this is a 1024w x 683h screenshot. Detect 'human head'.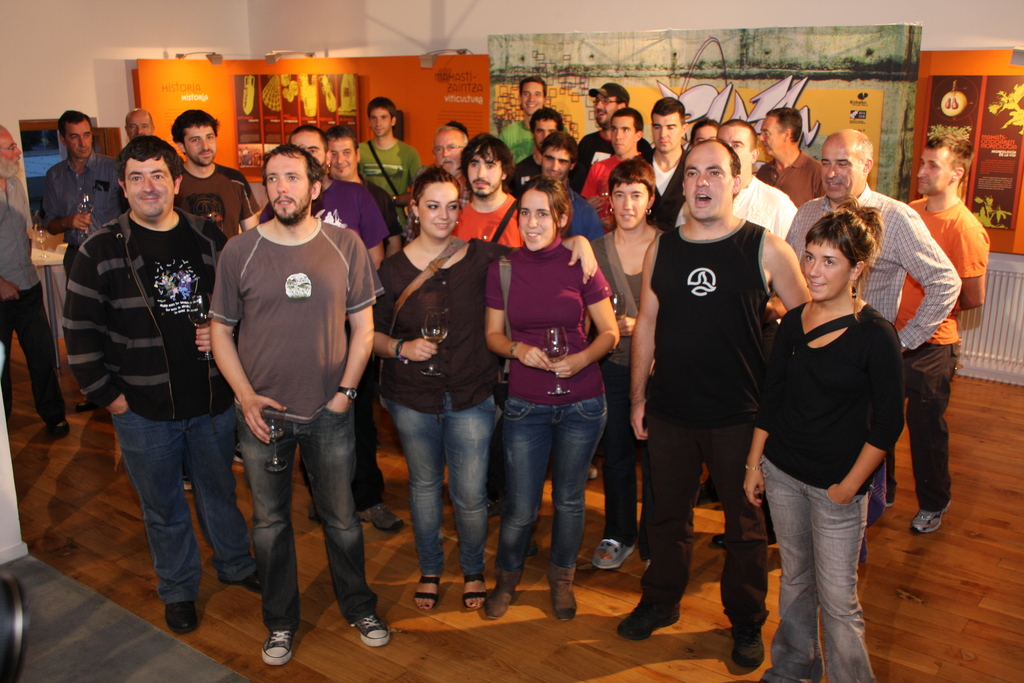
pyautogui.locateOnScreen(914, 139, 975, 192).
